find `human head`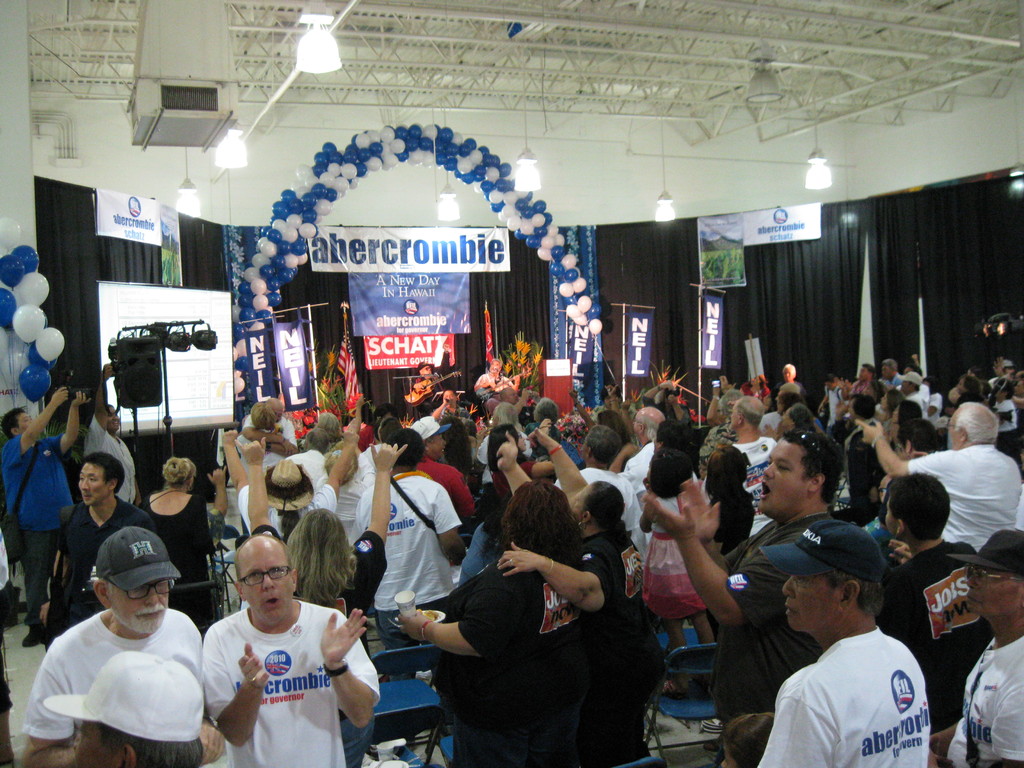
pyautogui.locateOnScreen(489, 426, 526, 452)
